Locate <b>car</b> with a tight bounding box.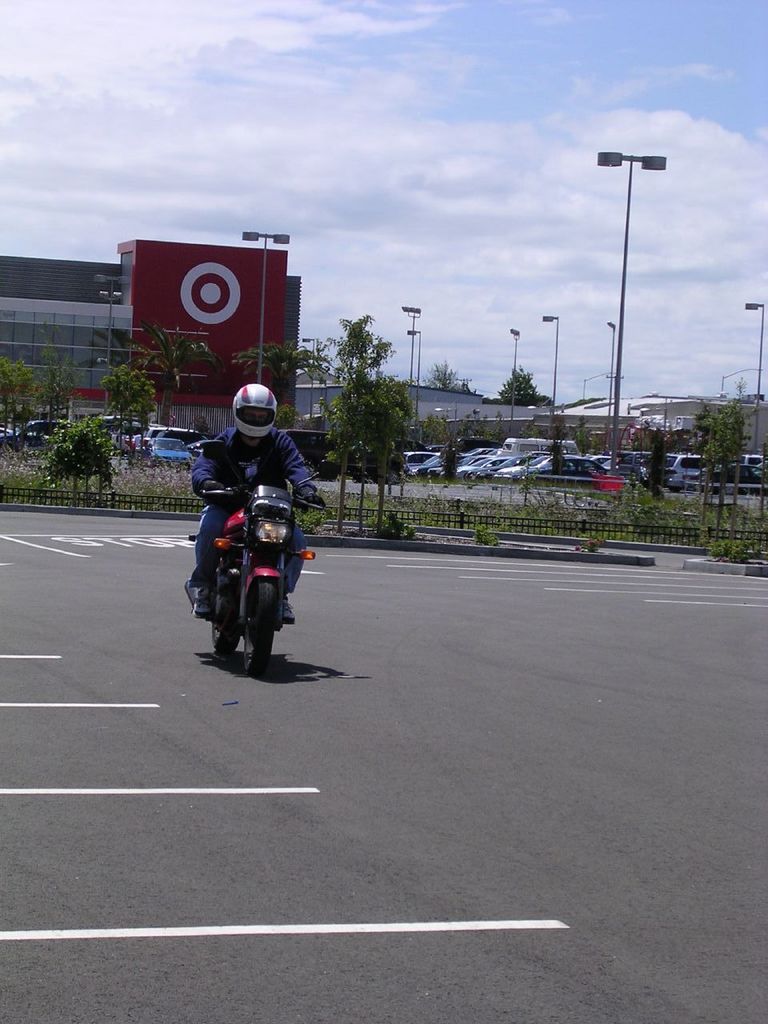
pyautogui.locateOnScreen(136, 426, 203, 470).
